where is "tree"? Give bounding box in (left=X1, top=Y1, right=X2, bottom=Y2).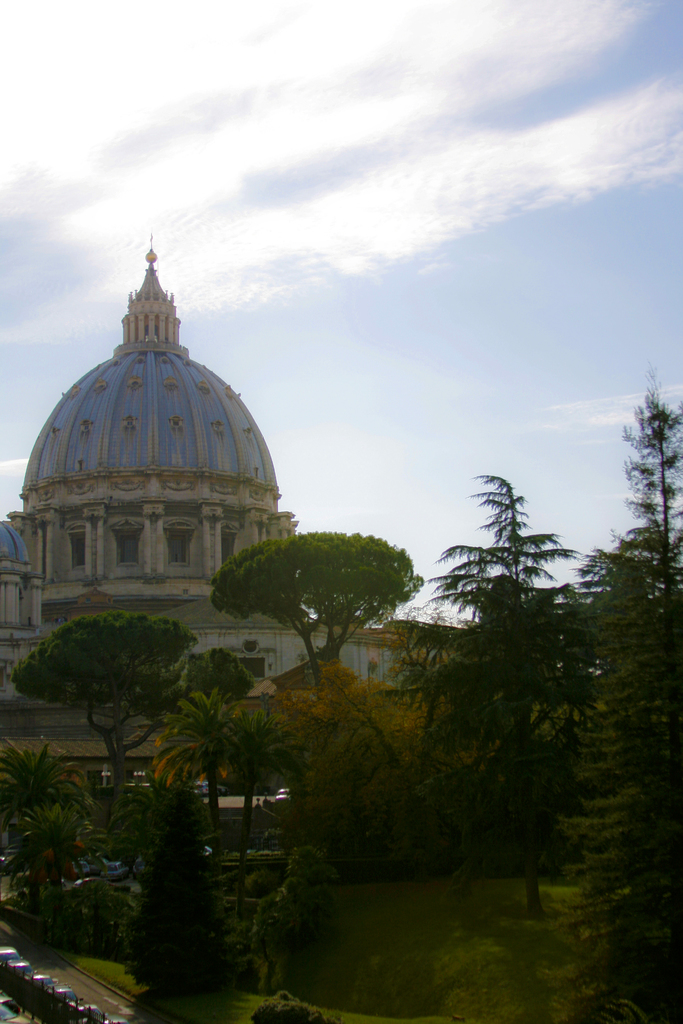
(left=155, top=683, right=265, bottom=877).
